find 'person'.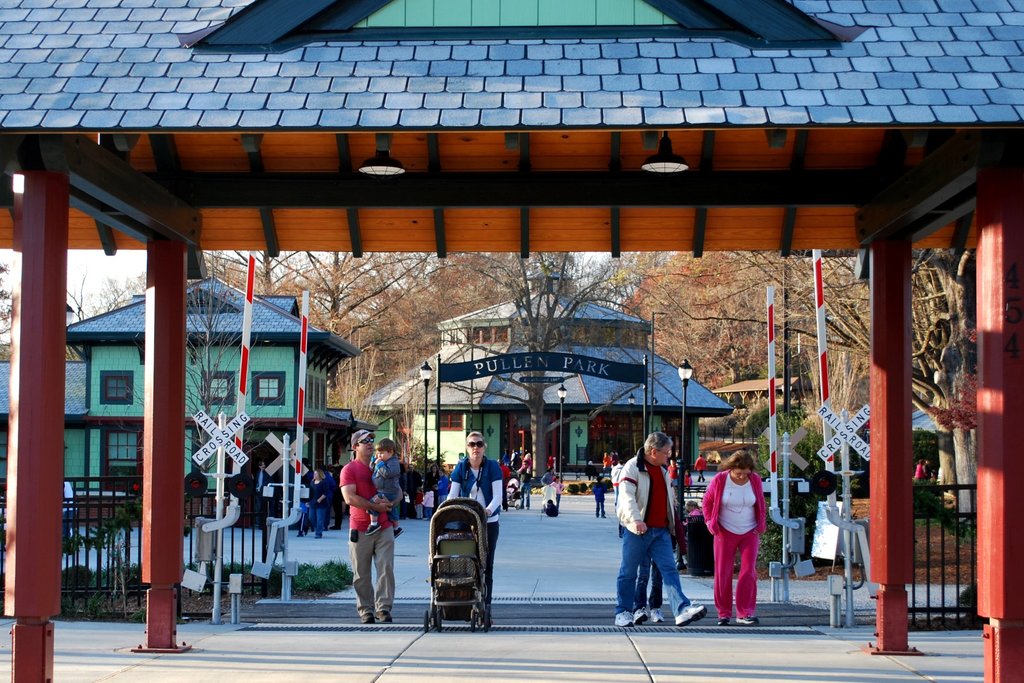
bbox(506, 445, 521, 470).
